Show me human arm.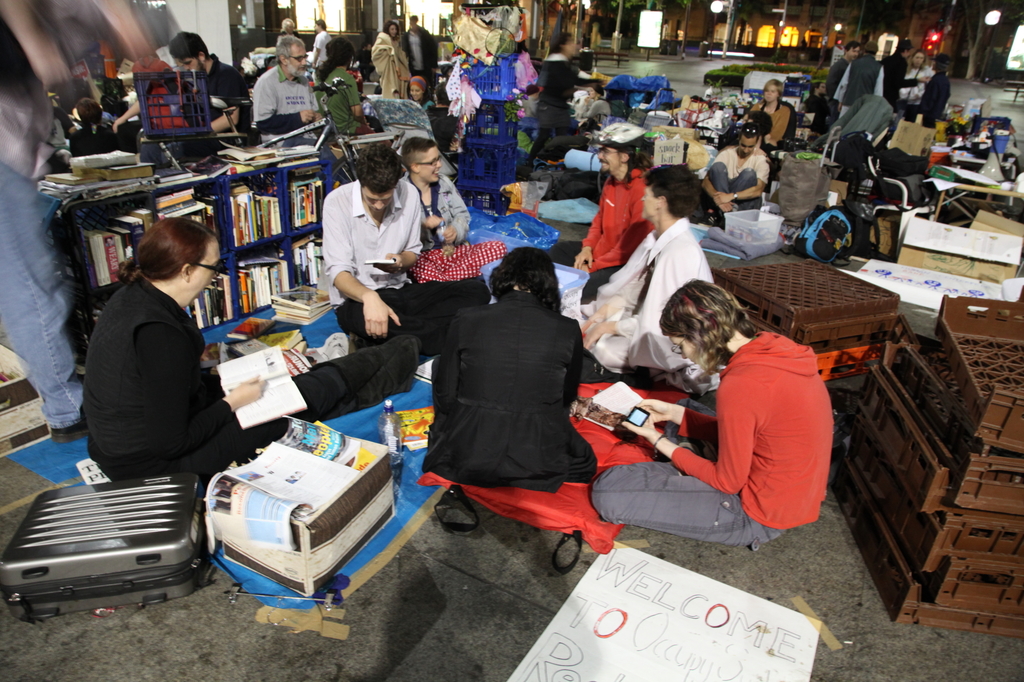
human arm is here: <bbox>586, 193, 647, 271</bbox>.
